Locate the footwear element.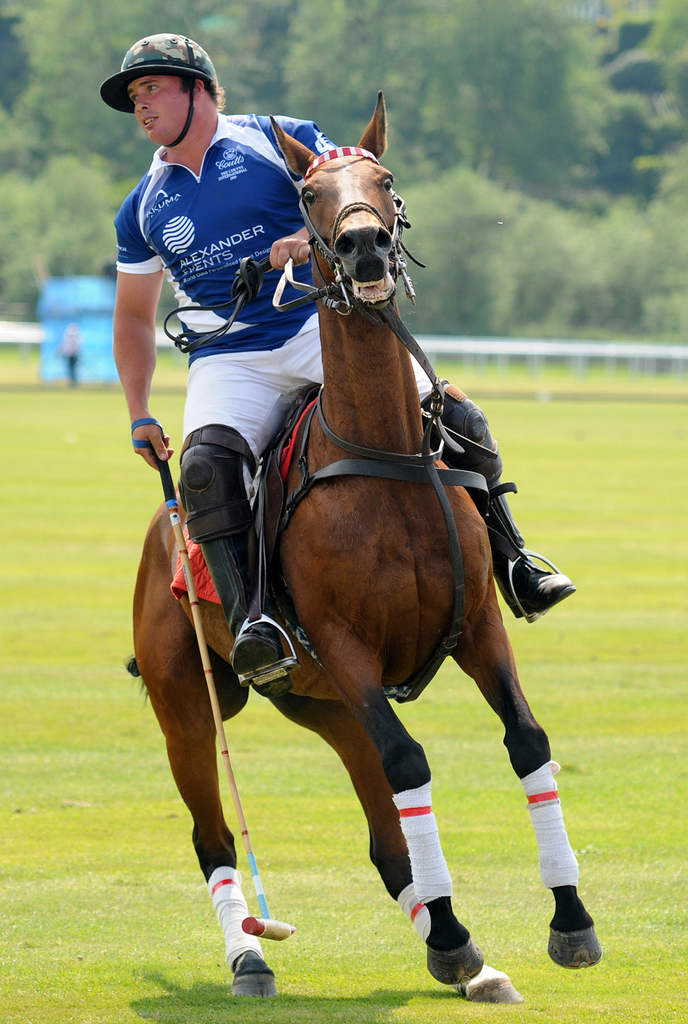
Element bbox: <box>222,621,295,705</box>.
